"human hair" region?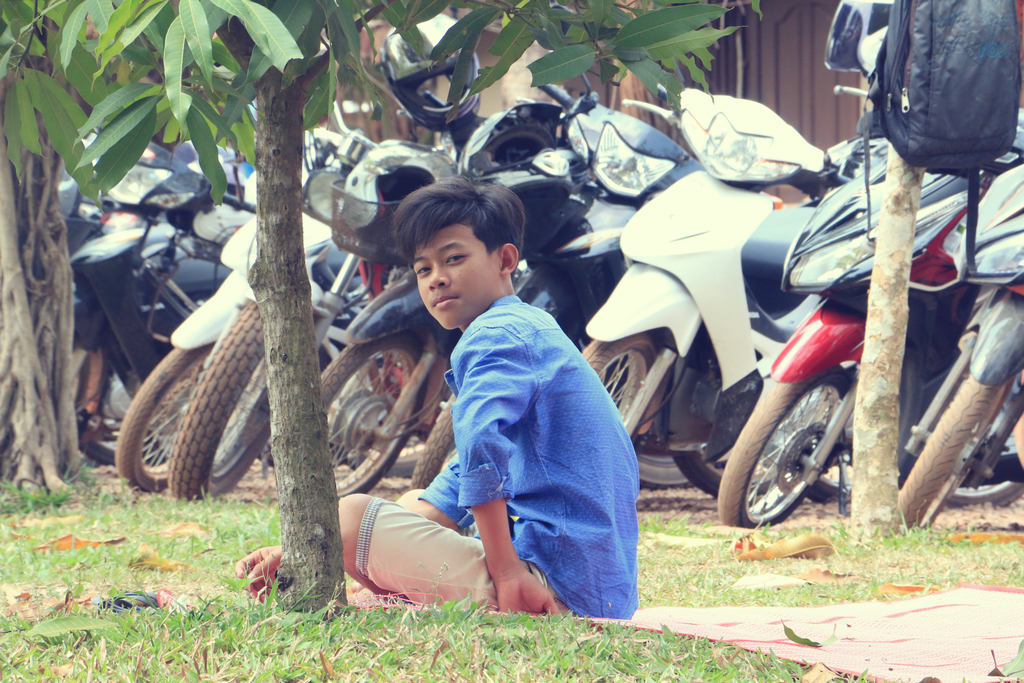
detection(396, 180, 518, 284)
